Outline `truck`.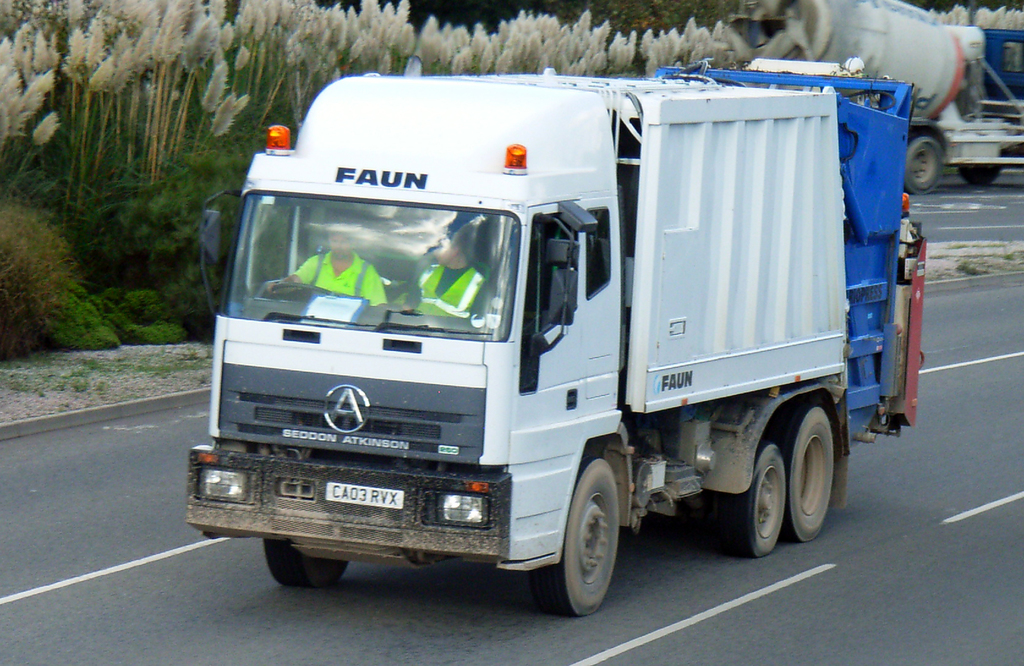
Outline: [x1=211, y1=50, x2=924, y2=630].
